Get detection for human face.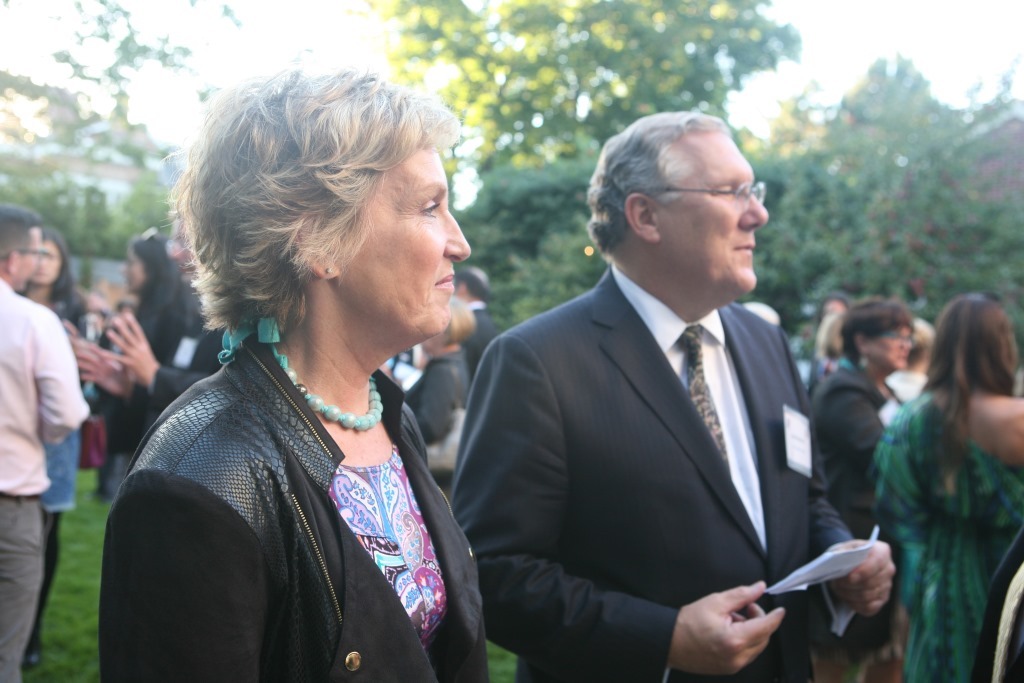
Detection: x1=653, y1=129, x2=769, y2=299.
